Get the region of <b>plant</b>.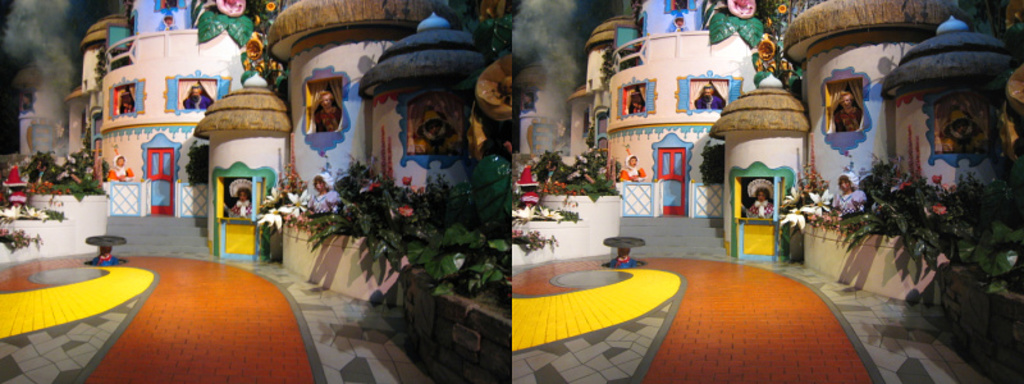
[left=916, top=152, right=1023, bottom=301].
